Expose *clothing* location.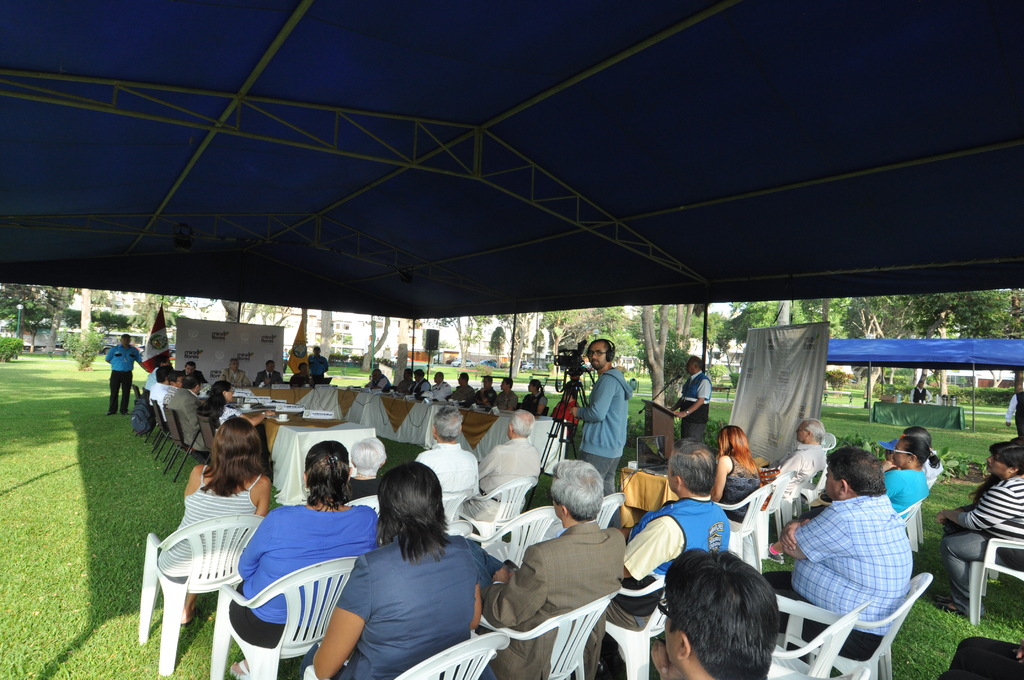
Exposed at 679 371 708 439.
